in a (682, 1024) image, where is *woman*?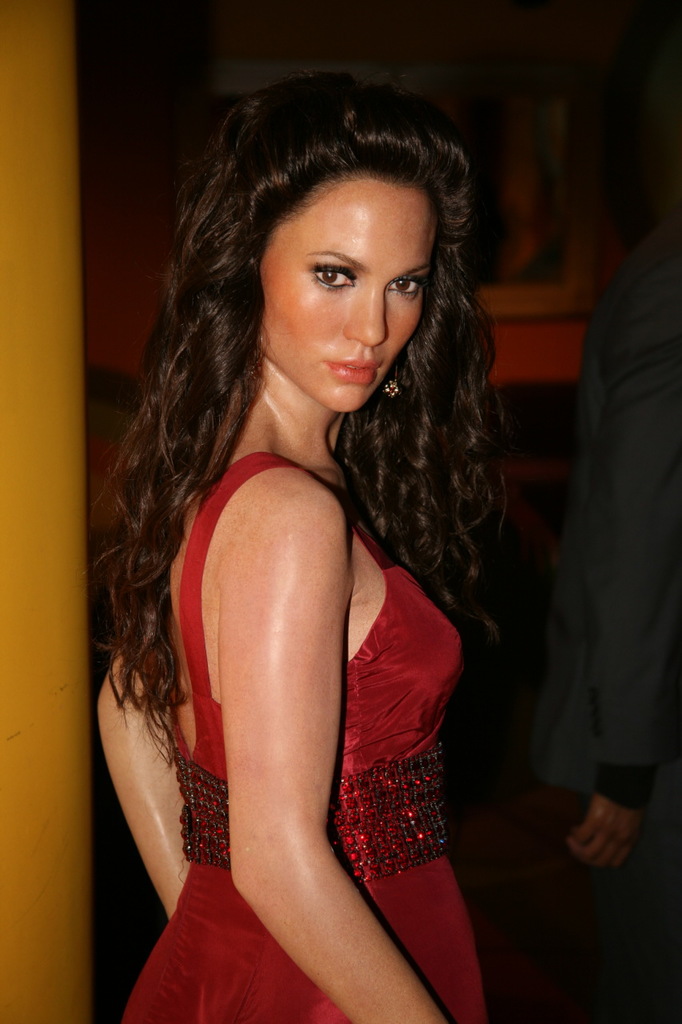
box=[67, 89, 544, 1000].
